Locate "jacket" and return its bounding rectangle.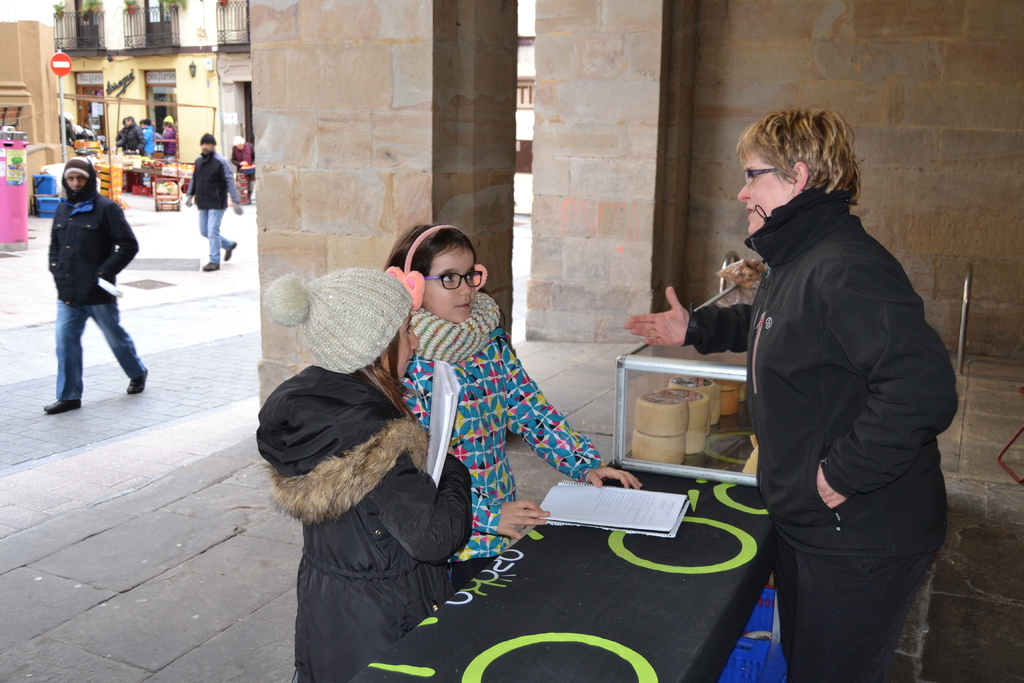
(184, 152, 245, 213).
